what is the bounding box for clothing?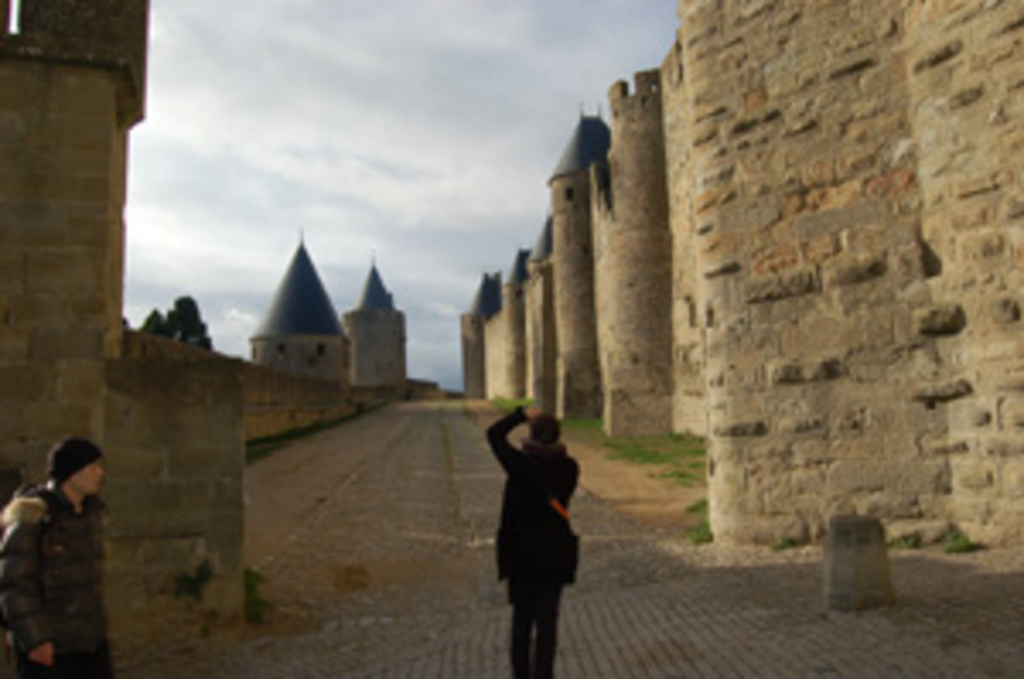
crop(485, 399, 587, 641).
